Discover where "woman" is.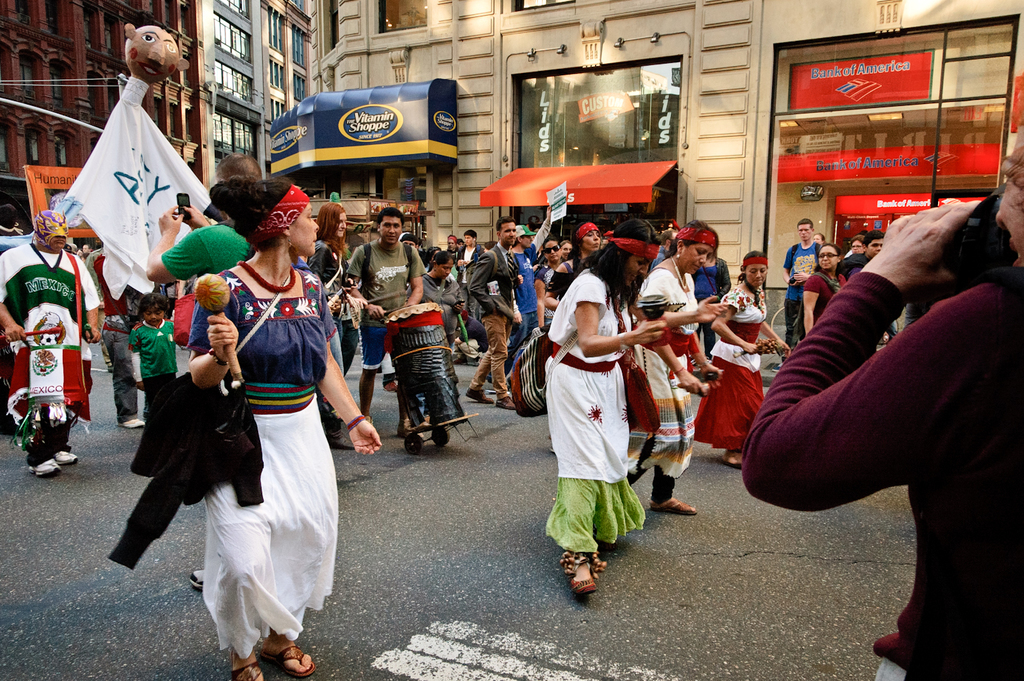
Discovered at (left=404, top=251, right=464, bottom=382).
